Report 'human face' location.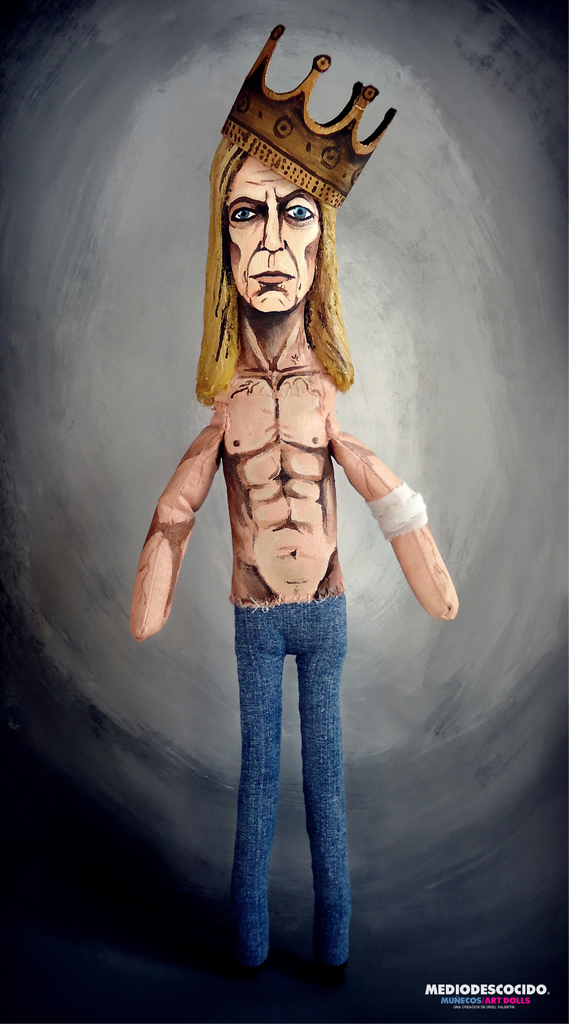
Report: (224,156,317,314).
